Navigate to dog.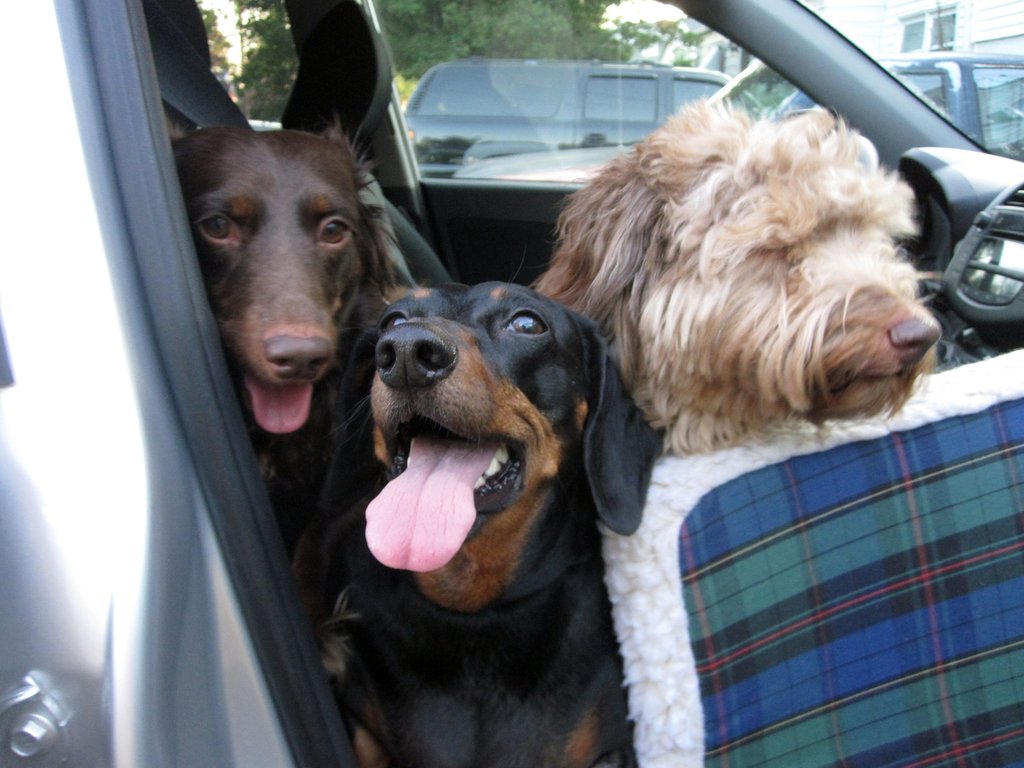
Navigation target: box=[169, 116, 401, 680].
